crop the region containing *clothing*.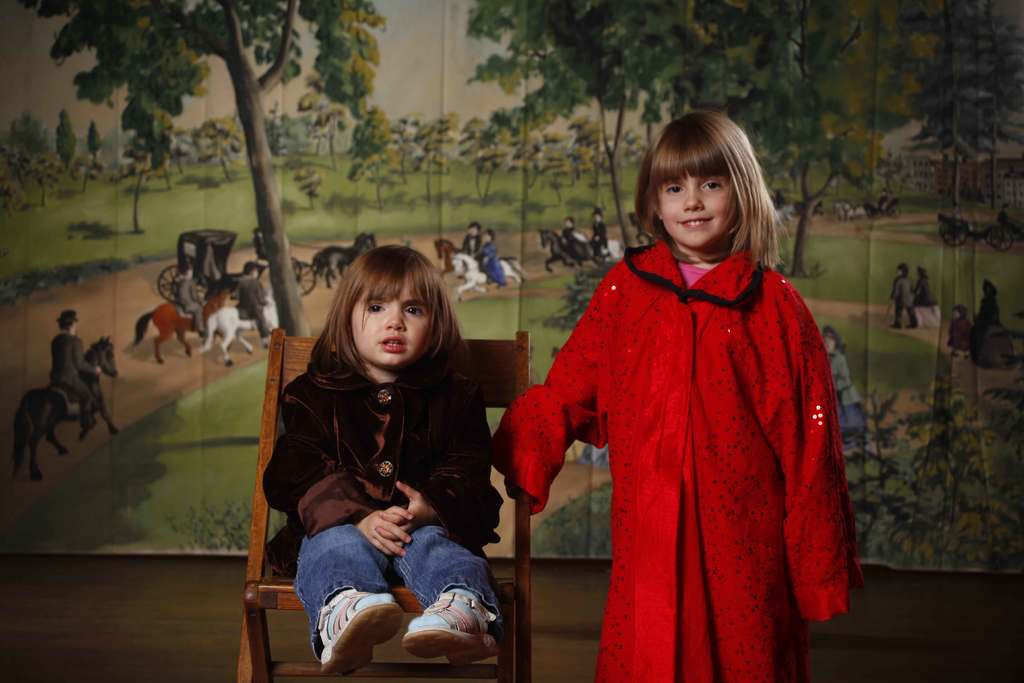
Crop region: 462:230:500:279.
